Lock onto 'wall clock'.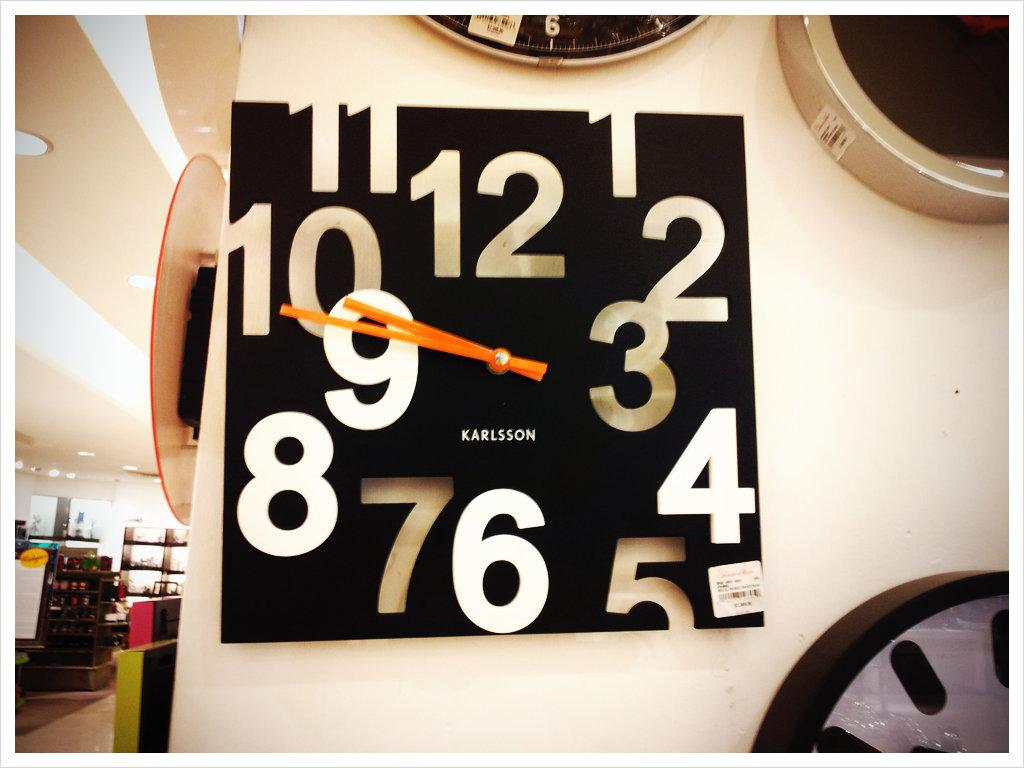
Locked: bbox=[194, 81, 864, 687].
